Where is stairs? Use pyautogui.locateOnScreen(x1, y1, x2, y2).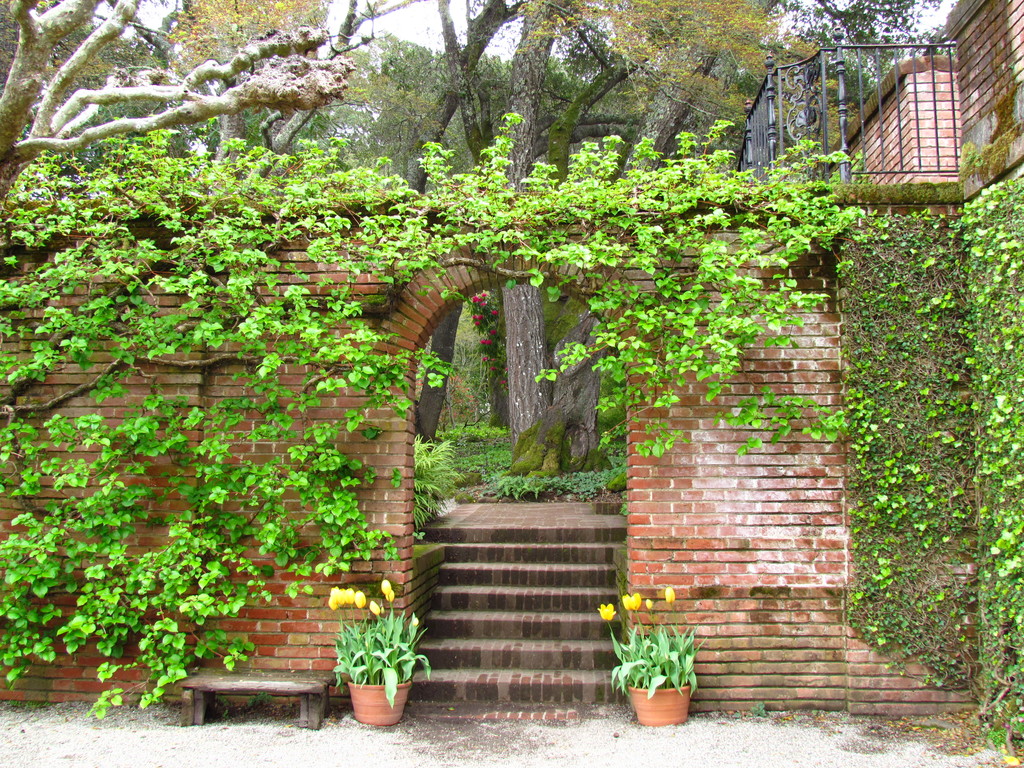
pyautogui.locateOnScreen(420, 527, 626, 711).
